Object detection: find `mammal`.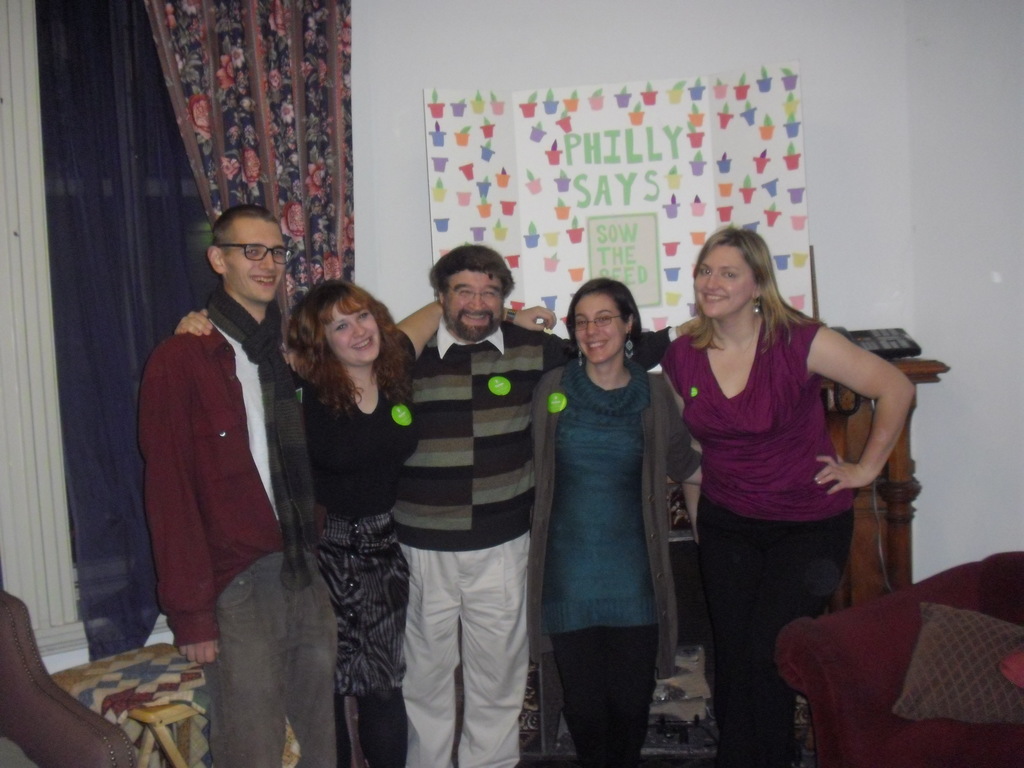
[left=282, top=246, right=701, bottom=767].
